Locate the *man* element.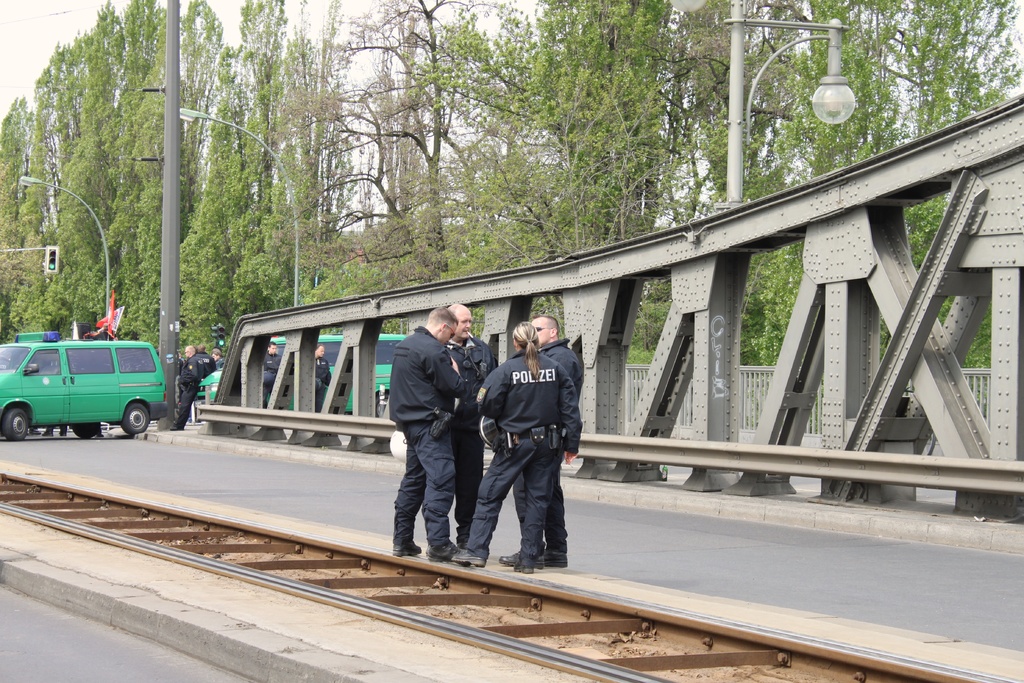
Element bbox: rect(442, 302, 493, 555).
